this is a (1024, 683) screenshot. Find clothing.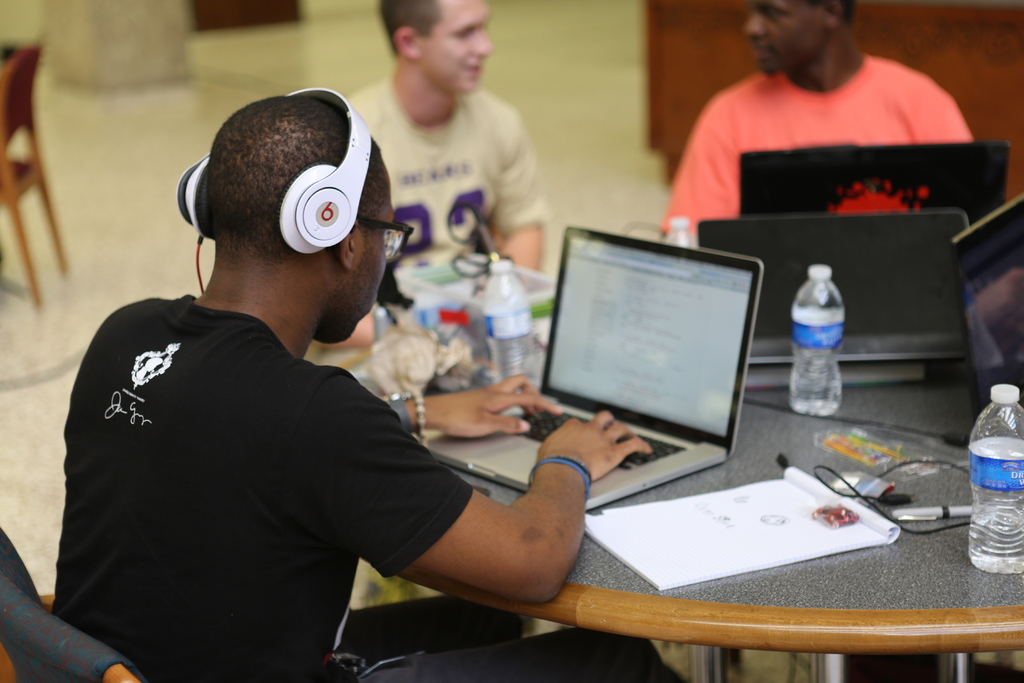
Bounding box: l=343, t=81, r=552, b=299.
